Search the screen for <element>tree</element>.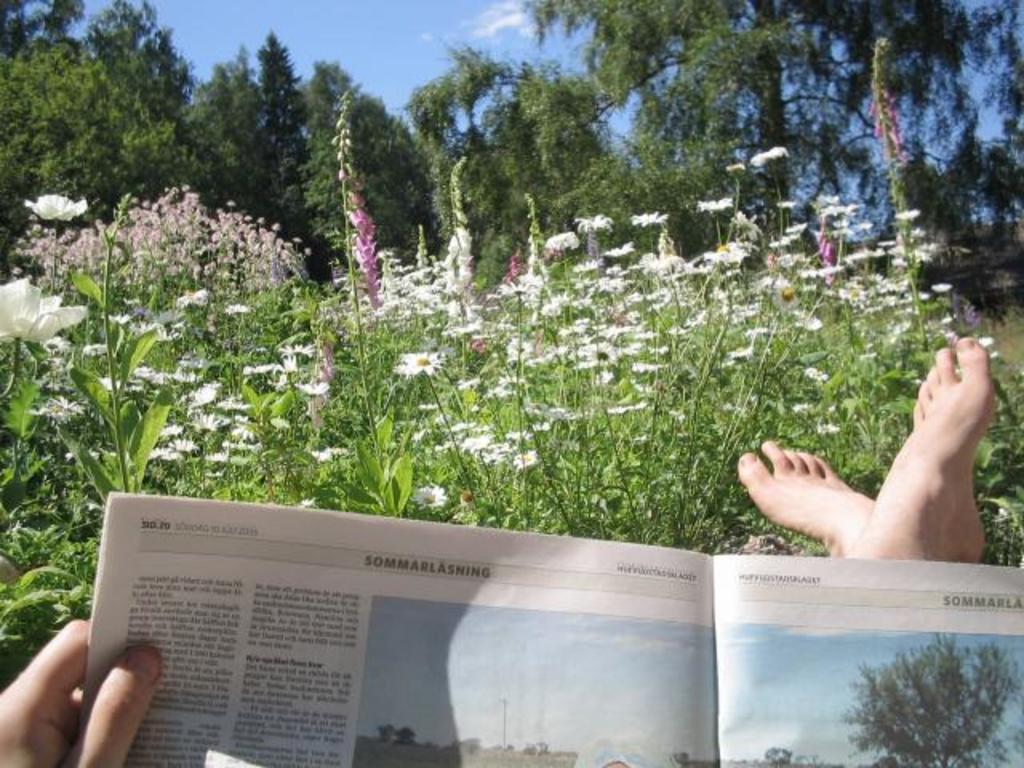
Found at {"x1": 835, "y1": 629, "x2": 1022, "y2": 766}.
